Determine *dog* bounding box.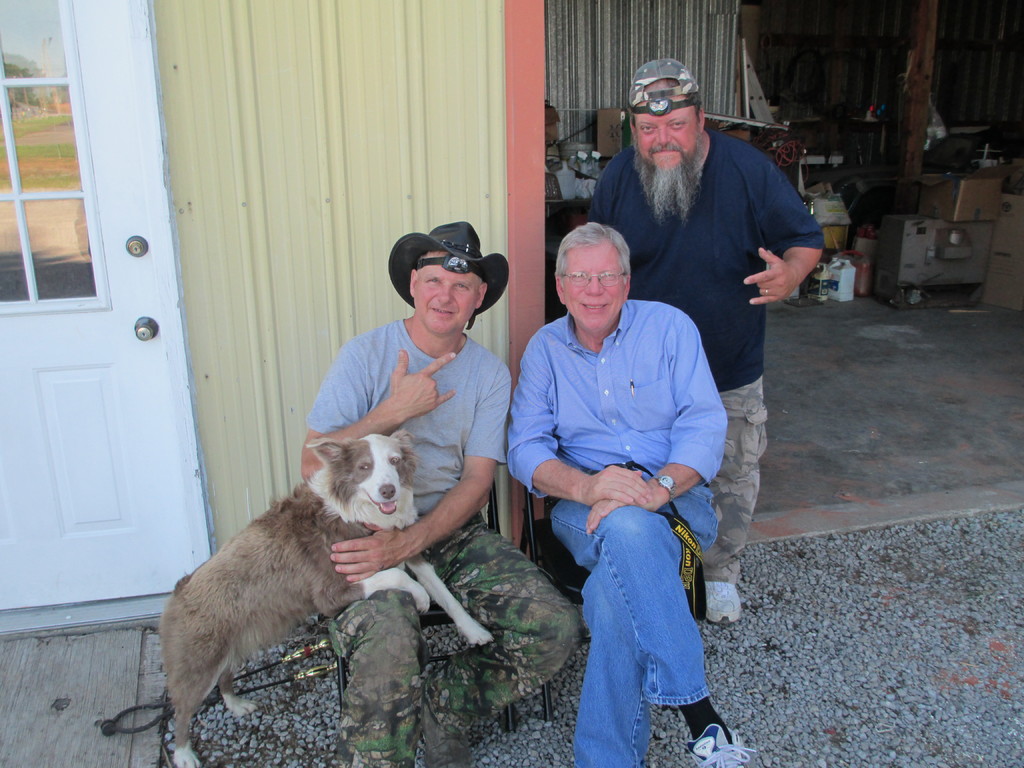
Determined: left=154, top=430, right=494, bottom=767.
